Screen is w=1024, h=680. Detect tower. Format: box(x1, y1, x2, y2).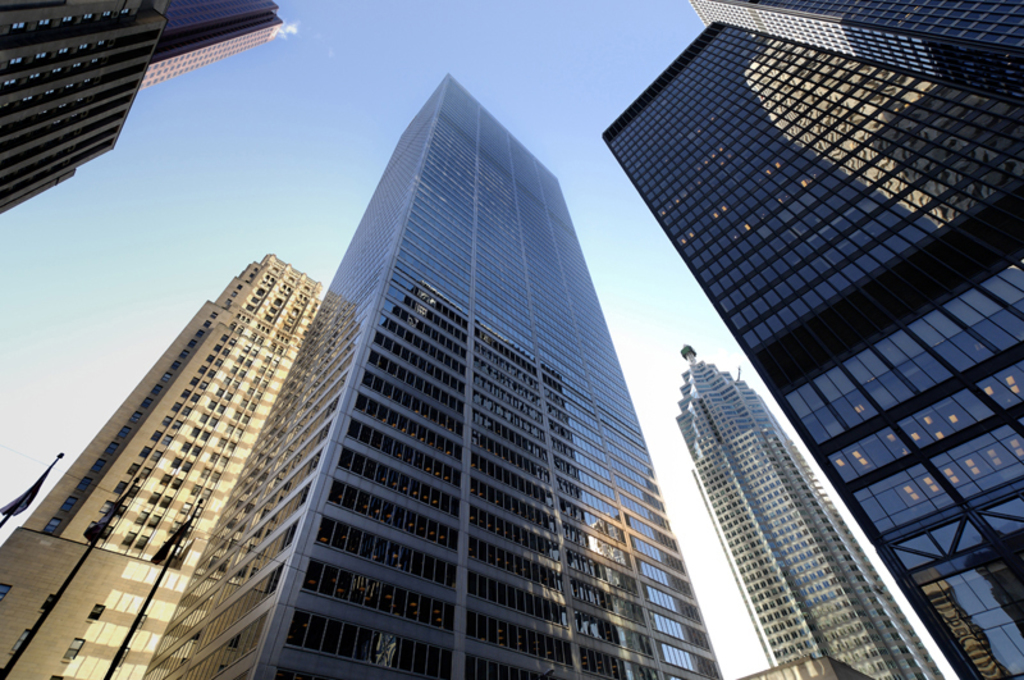
box(0, 252, 333, 679).
